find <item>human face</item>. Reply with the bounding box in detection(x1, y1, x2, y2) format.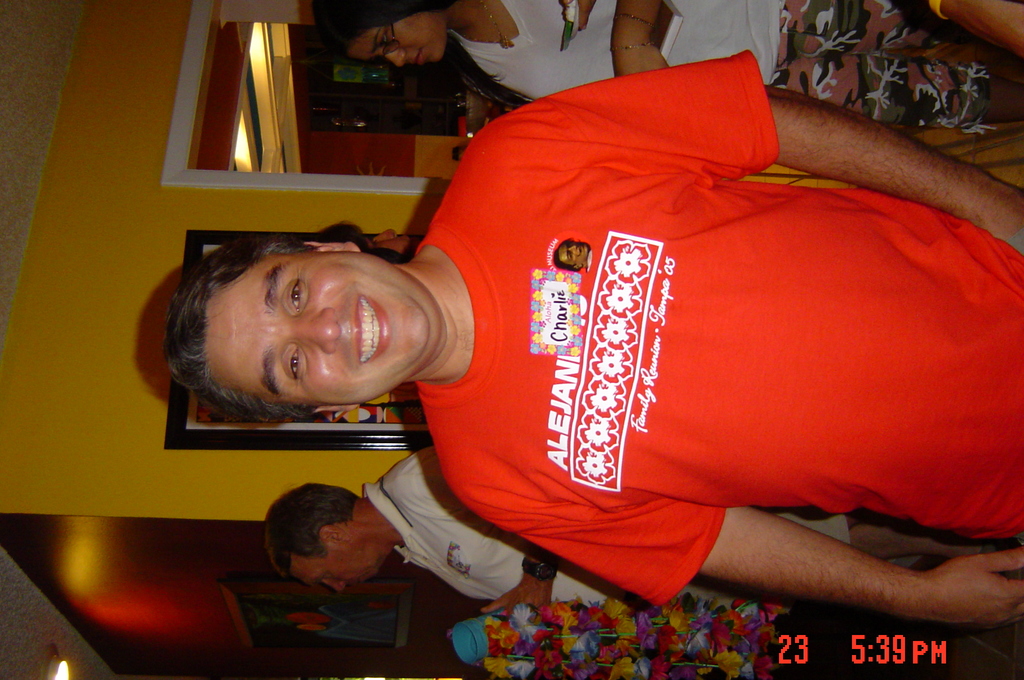
detection(291, 547, 380, 594).
